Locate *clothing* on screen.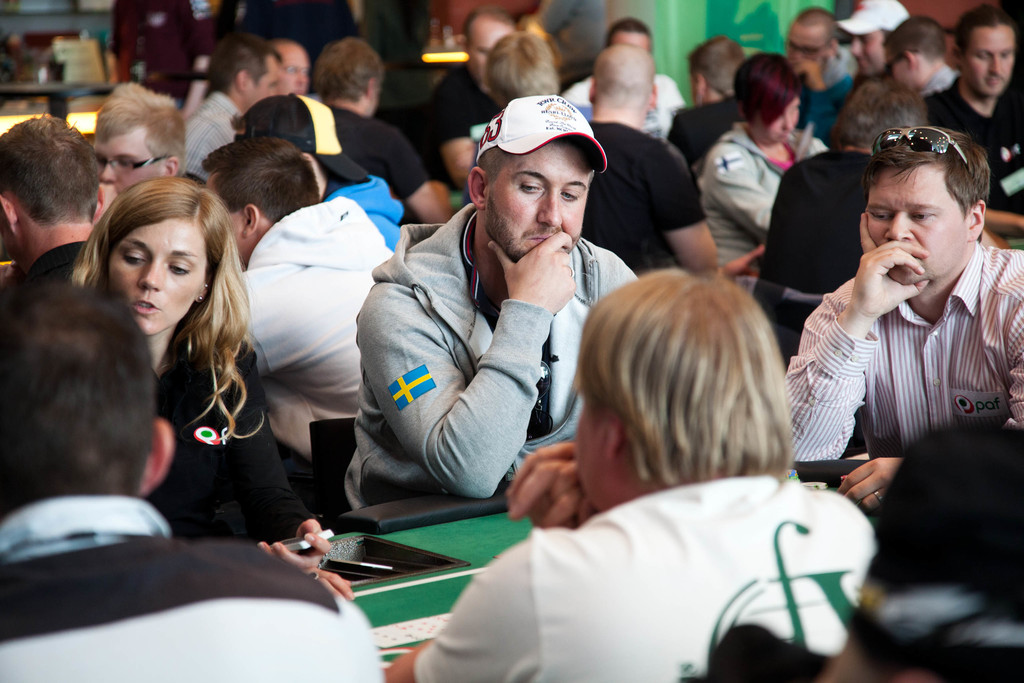
On screen at <box>232,189,383,467</box>.
